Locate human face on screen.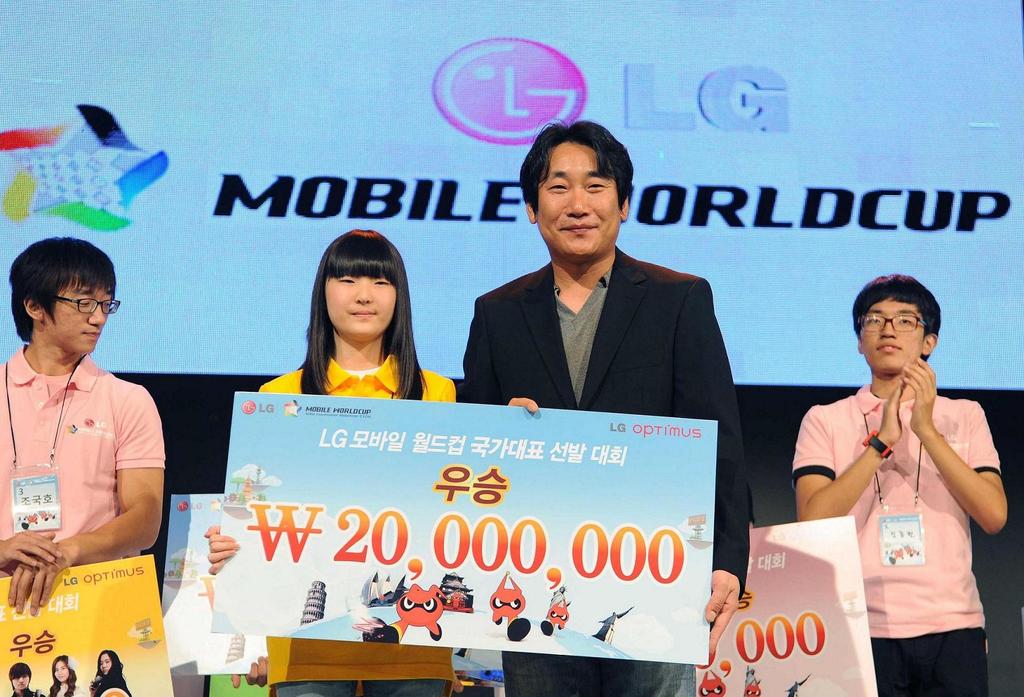
On screen at left=536, top=141, right=623, bottom=255.
